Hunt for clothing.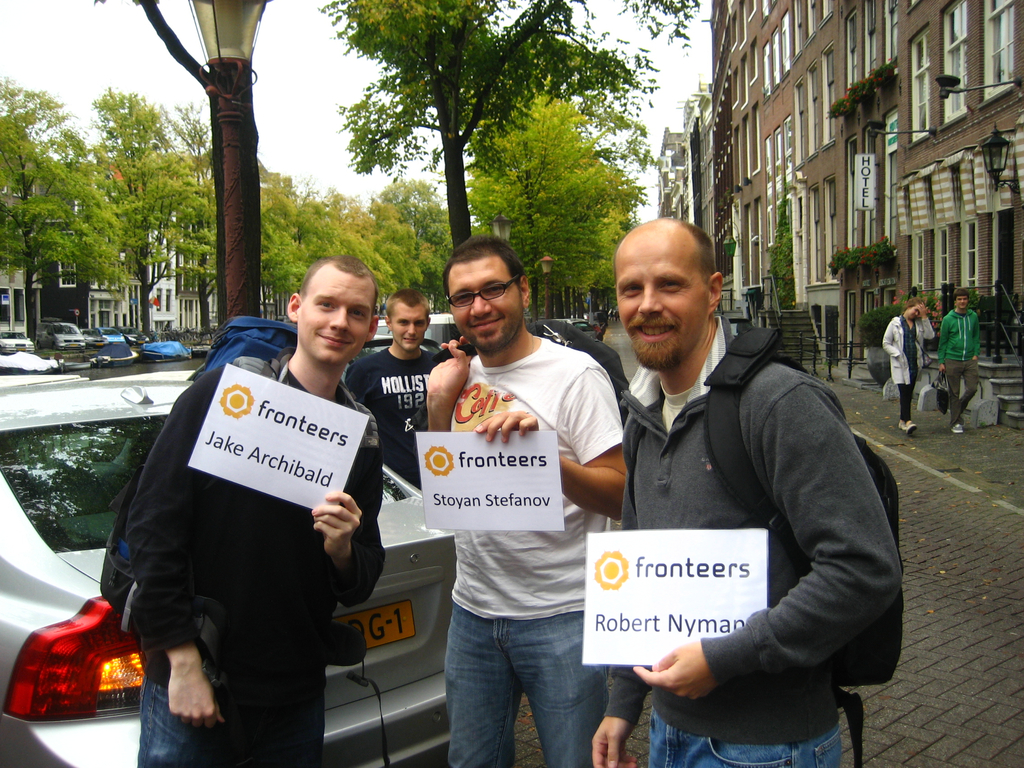
Hunted down at (x1=340, y1=344, x2=445, y2=491).
